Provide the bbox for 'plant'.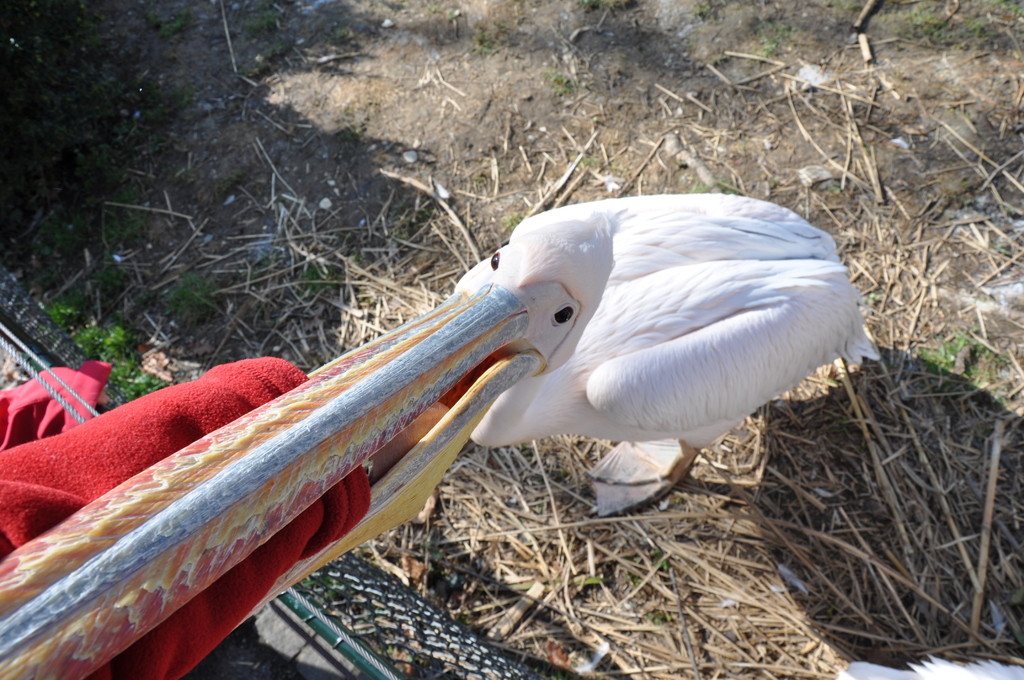
[548, 72, 575, 93].
